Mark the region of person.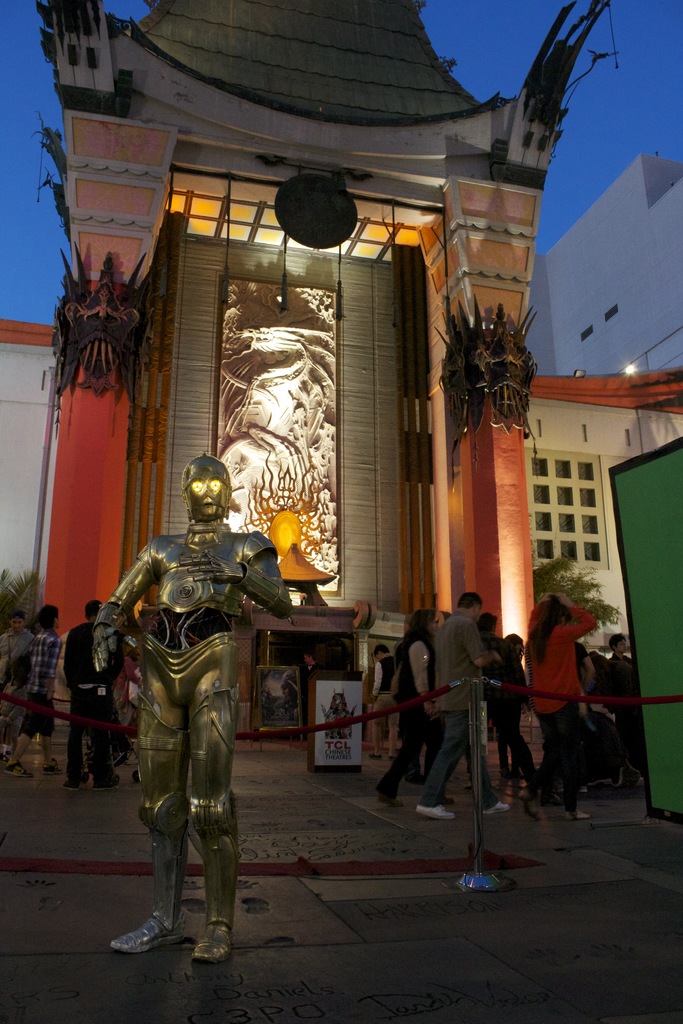
Region: region(490, 628, 538, 803).
